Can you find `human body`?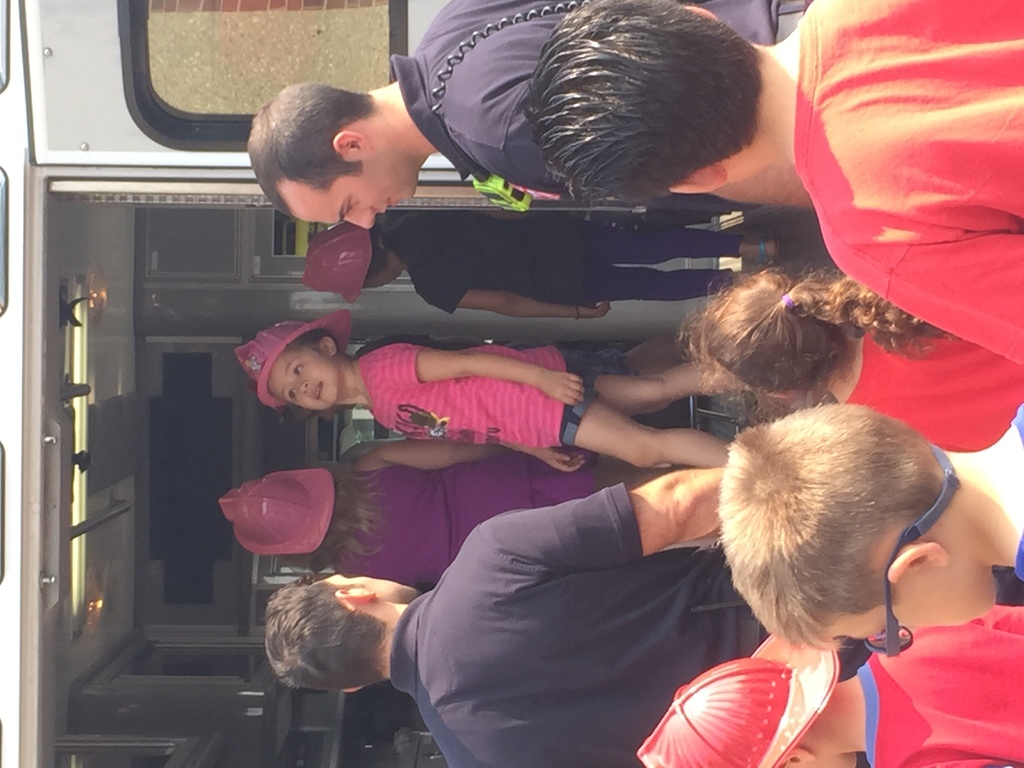
Yes, bounding box: locate(245, 0, 829, 233).
